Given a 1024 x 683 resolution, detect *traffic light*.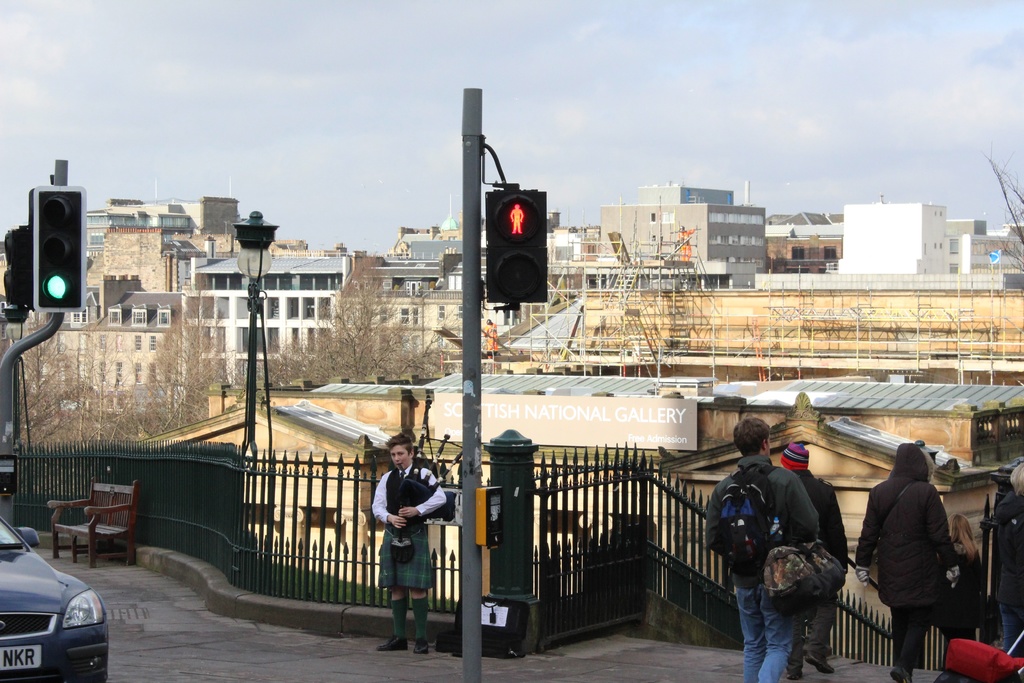
x1=33, y1=185, x2=86, y2=312.
